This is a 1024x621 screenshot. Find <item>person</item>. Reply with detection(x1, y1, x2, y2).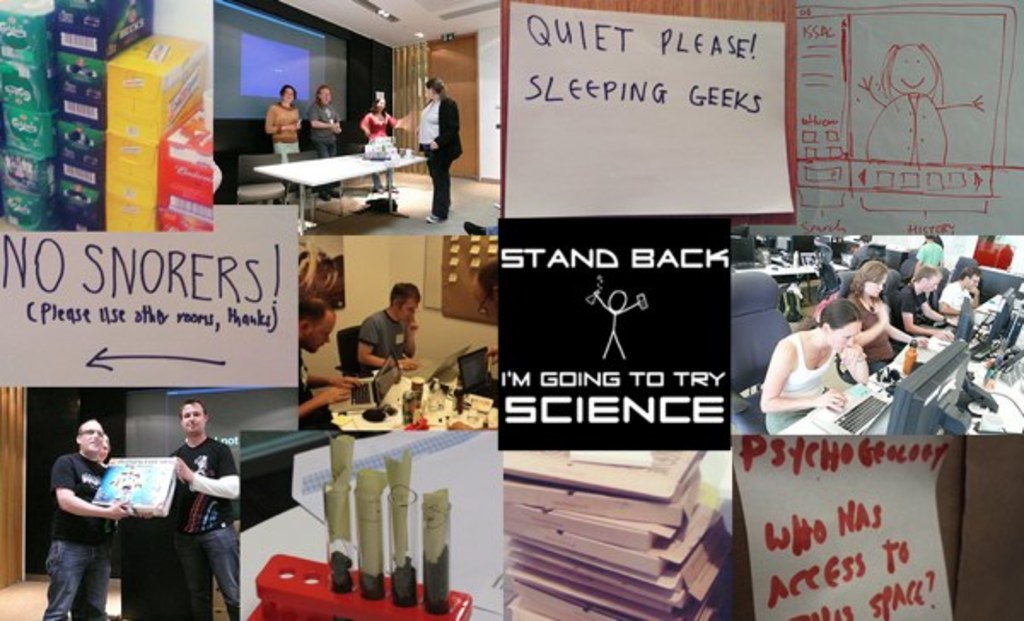
detection(299, 293, 364, 430).
